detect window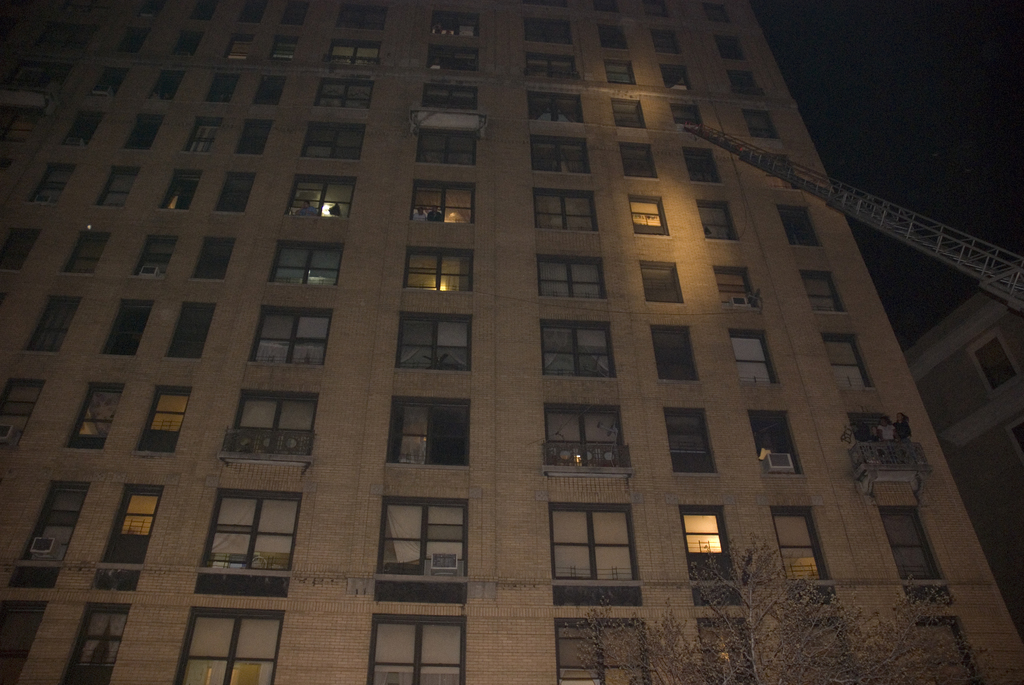
{"left": 184, "top": 117, "right": 212, "bottom": 156}
